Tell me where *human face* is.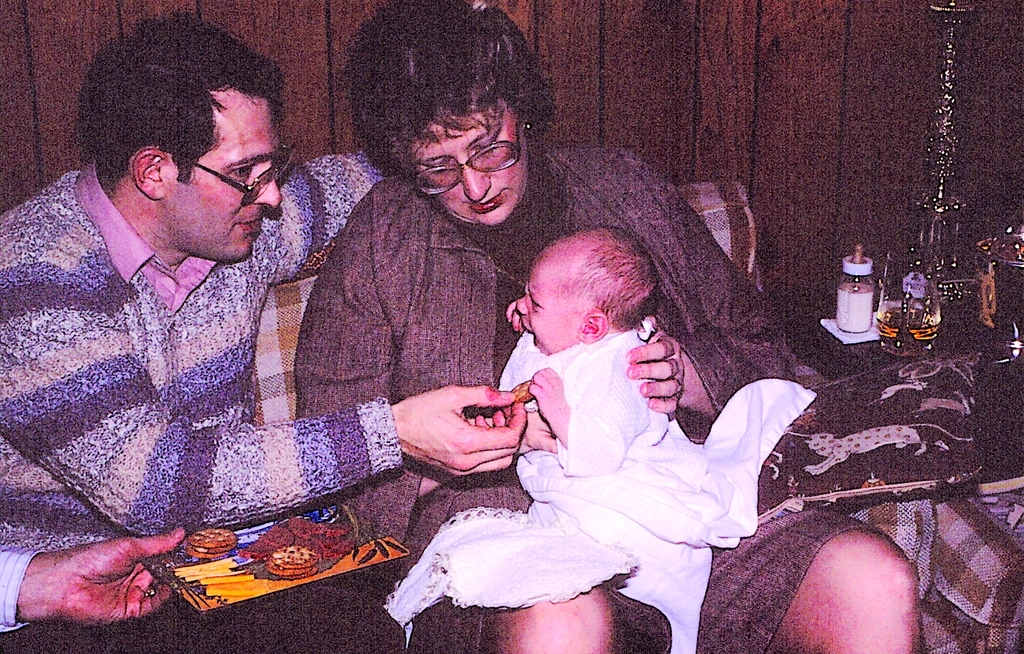
*human face* is at locate(174, 80, 291, 262).
